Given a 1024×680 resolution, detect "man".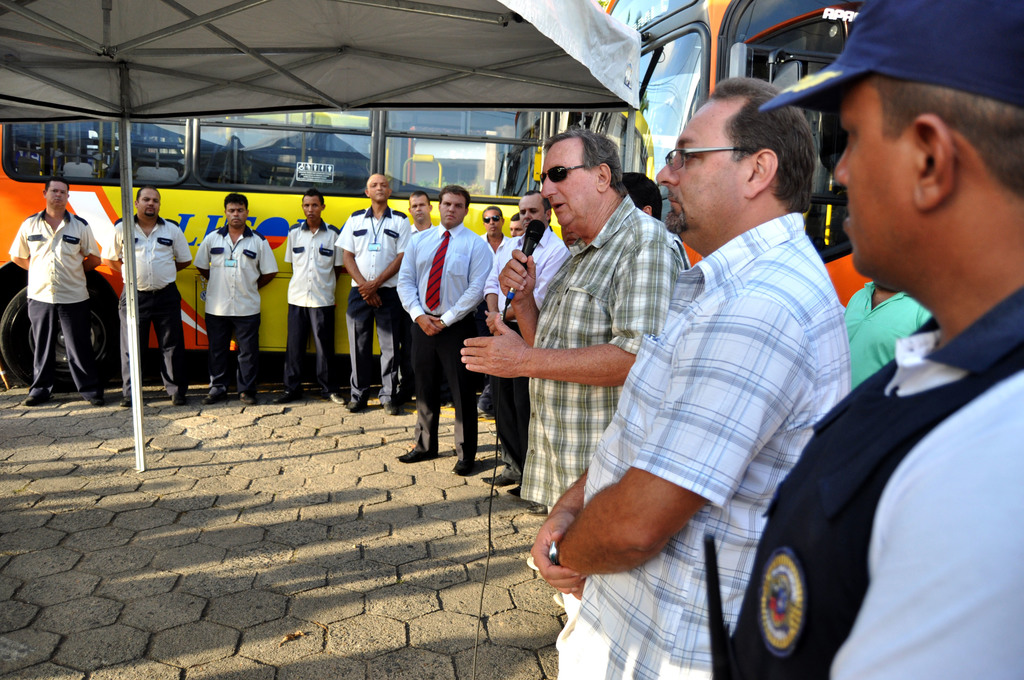
460 130 693 522.
